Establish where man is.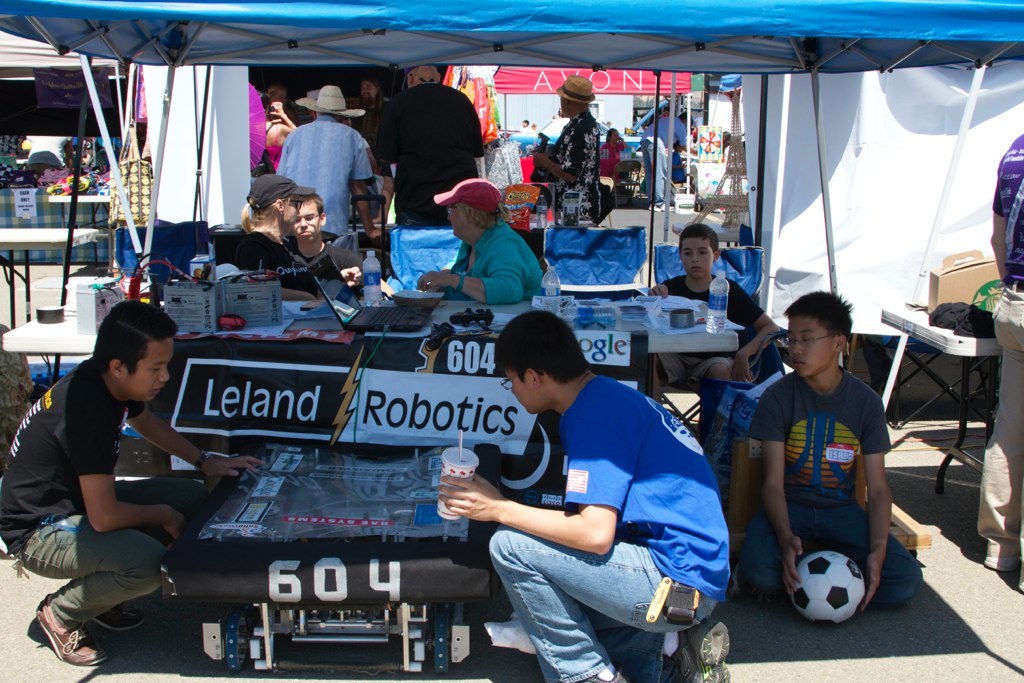
Established at <bbox>0, 296, 265, 669</bbox>.
